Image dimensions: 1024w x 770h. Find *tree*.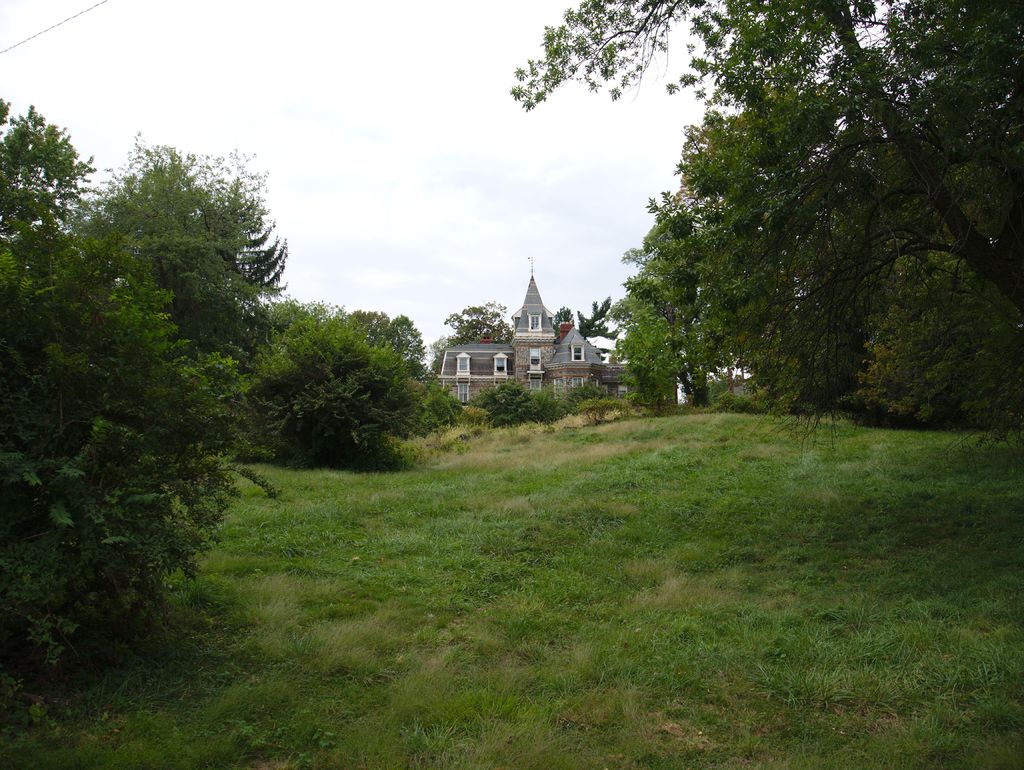
select_region(444, 302, 508, 345).
